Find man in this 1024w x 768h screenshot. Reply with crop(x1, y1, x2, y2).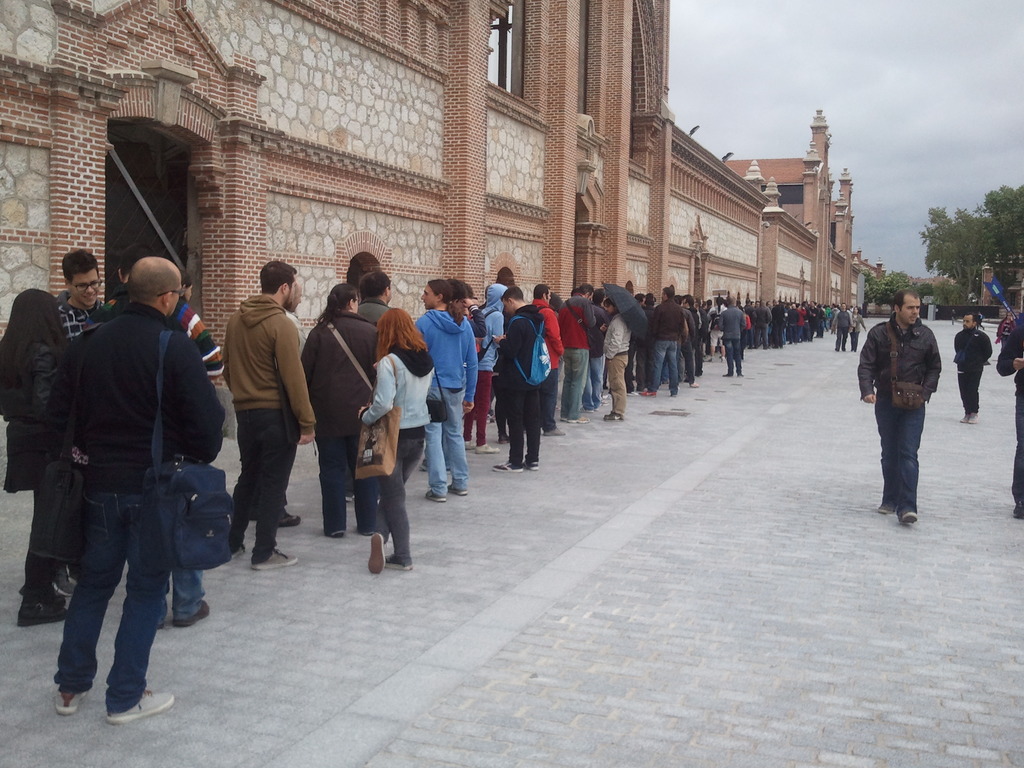
crop(490, 287, 551, 474).
